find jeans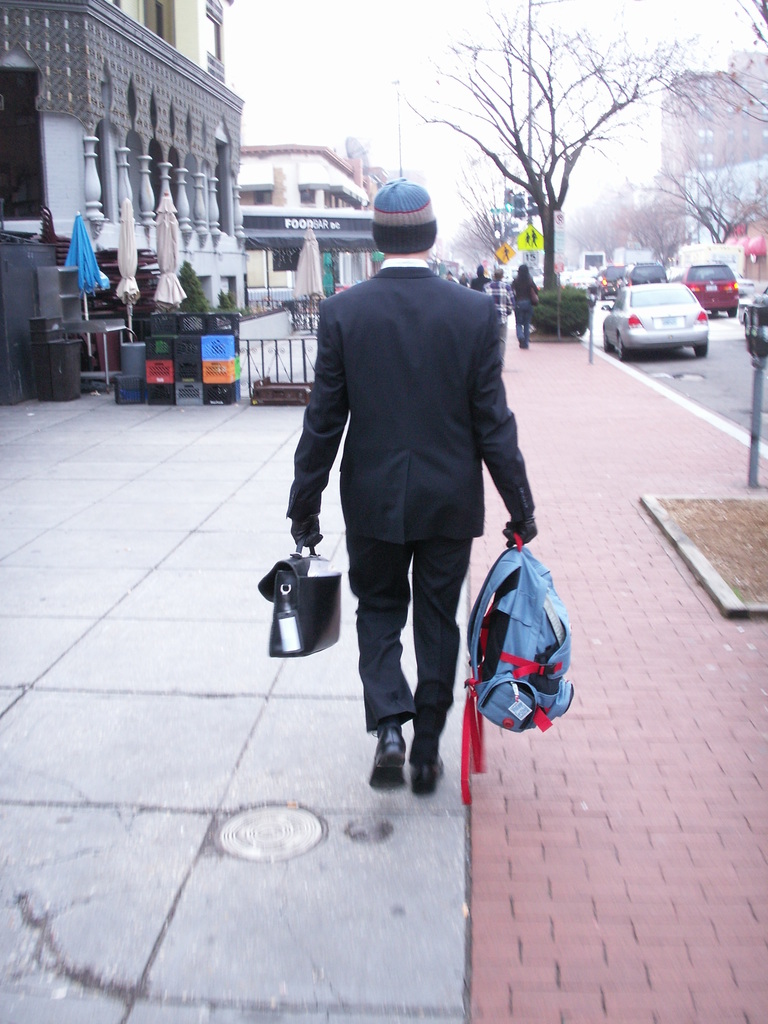
bbox=[513, 297, 532, 342]
